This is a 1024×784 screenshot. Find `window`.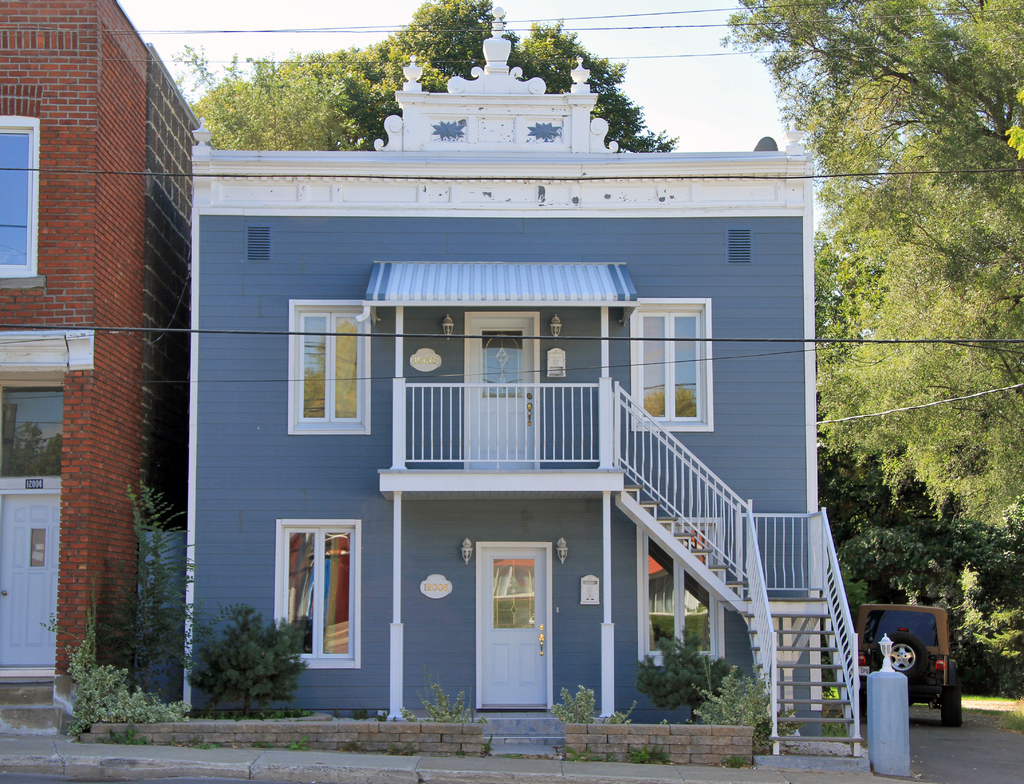
Bounding box: x1=645, y1=521, x2=730, y2=671.
